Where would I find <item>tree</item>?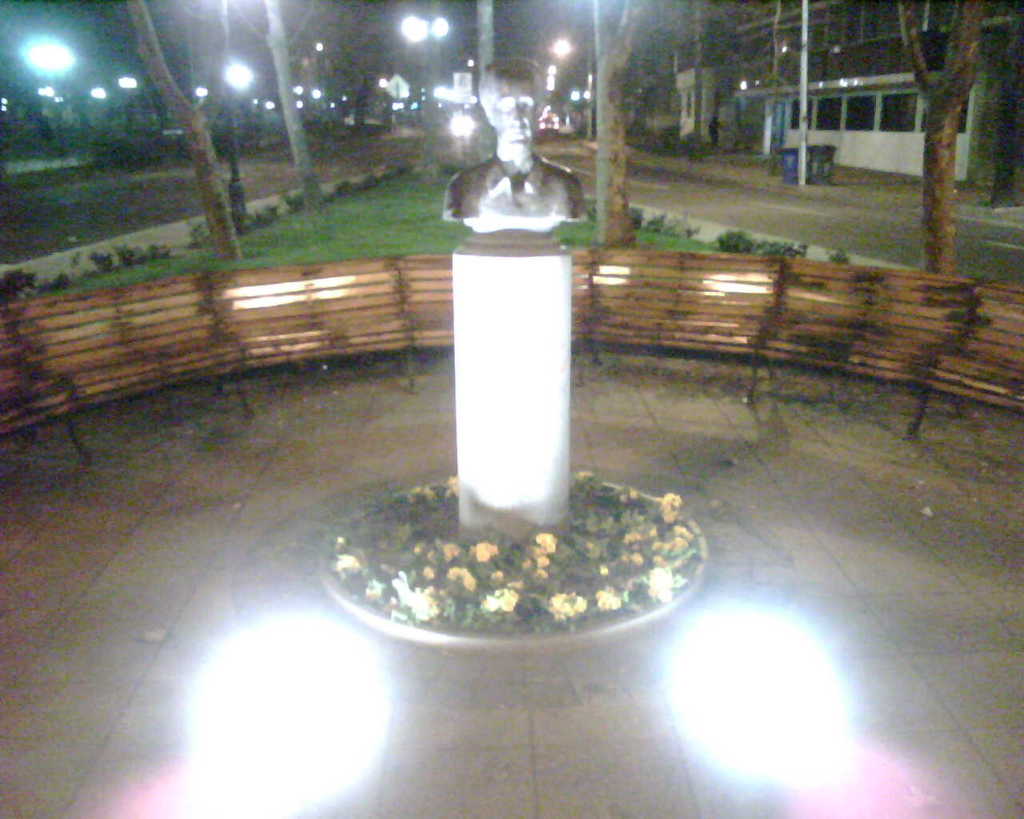
At Rect(672, 0, 719, 164).
